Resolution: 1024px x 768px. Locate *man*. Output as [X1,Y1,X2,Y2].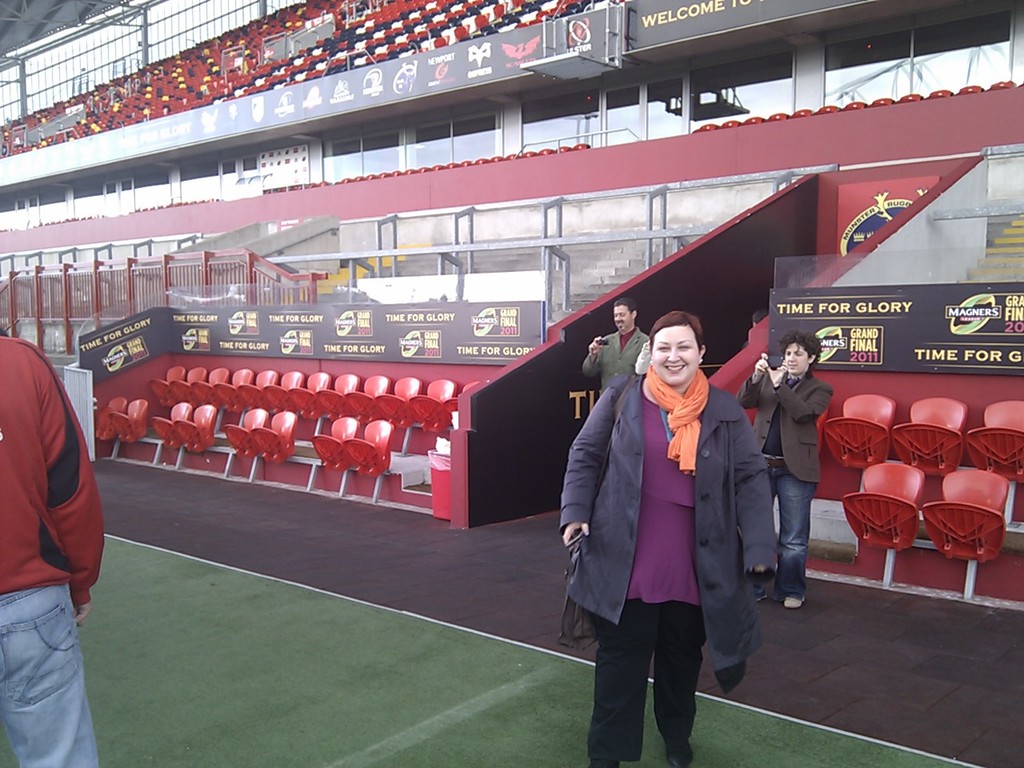
[0,326,107,767].
